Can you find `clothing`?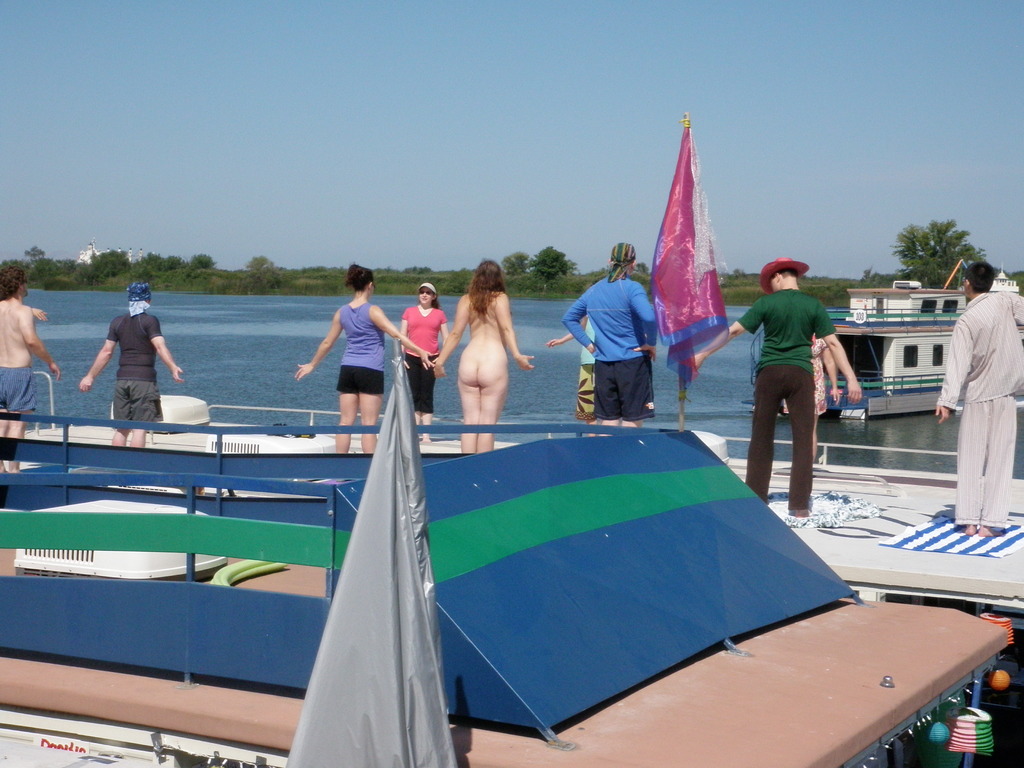
Yes, bounding box: left=329, top=297, right=390, bottom=403.
